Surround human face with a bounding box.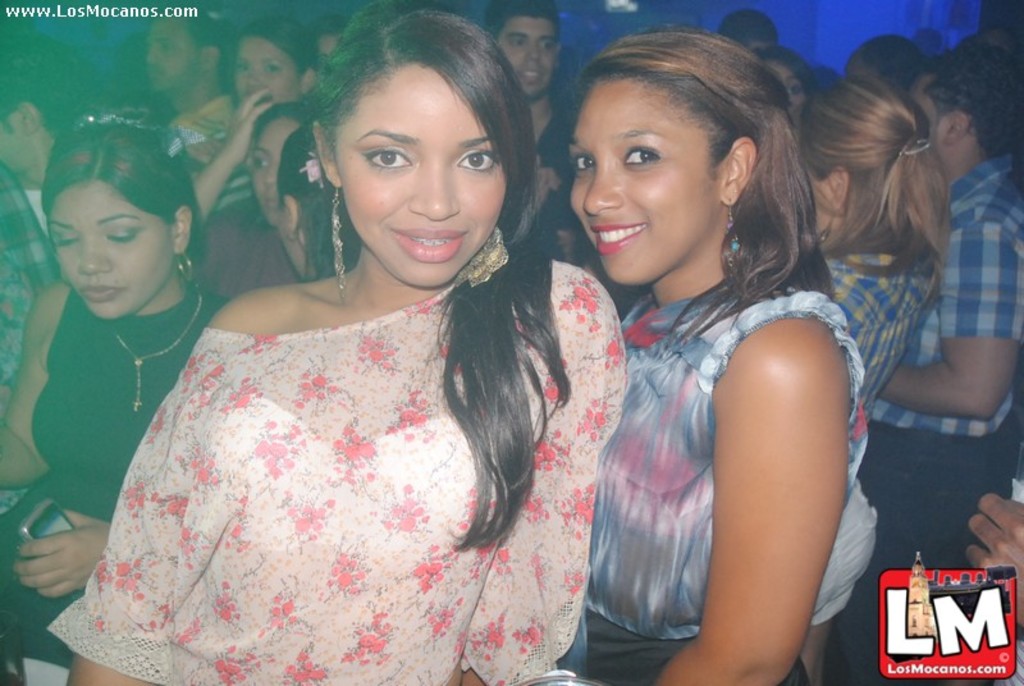
crop(146, 9, 205, 95).
